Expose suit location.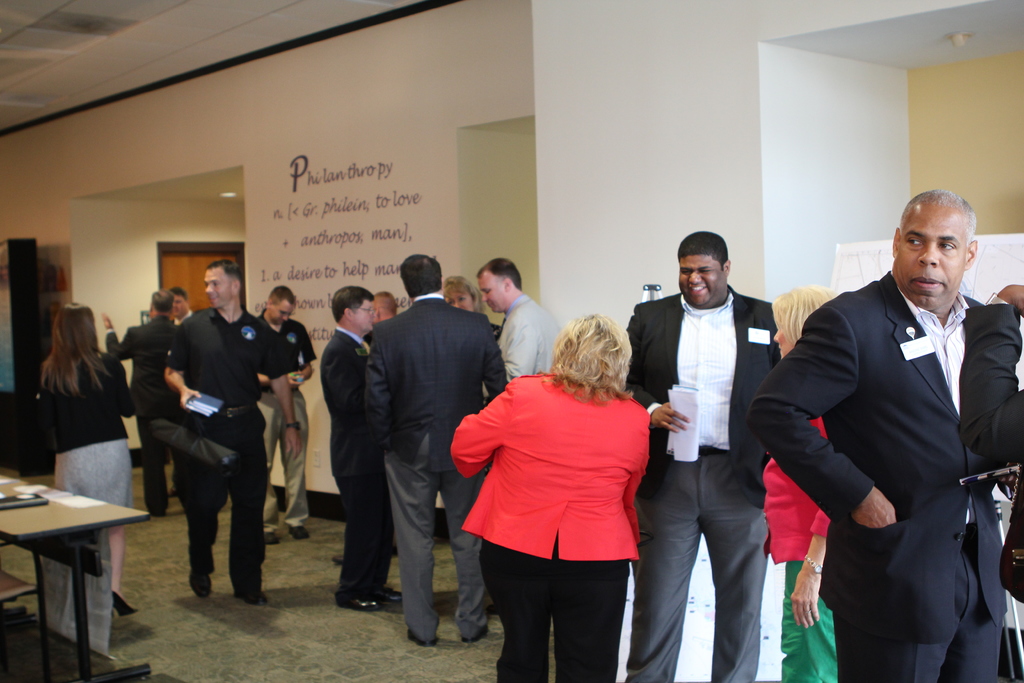
Exposed at {"x1": 958, "y1": 308, "x2": 1023, "y2": 603}.
